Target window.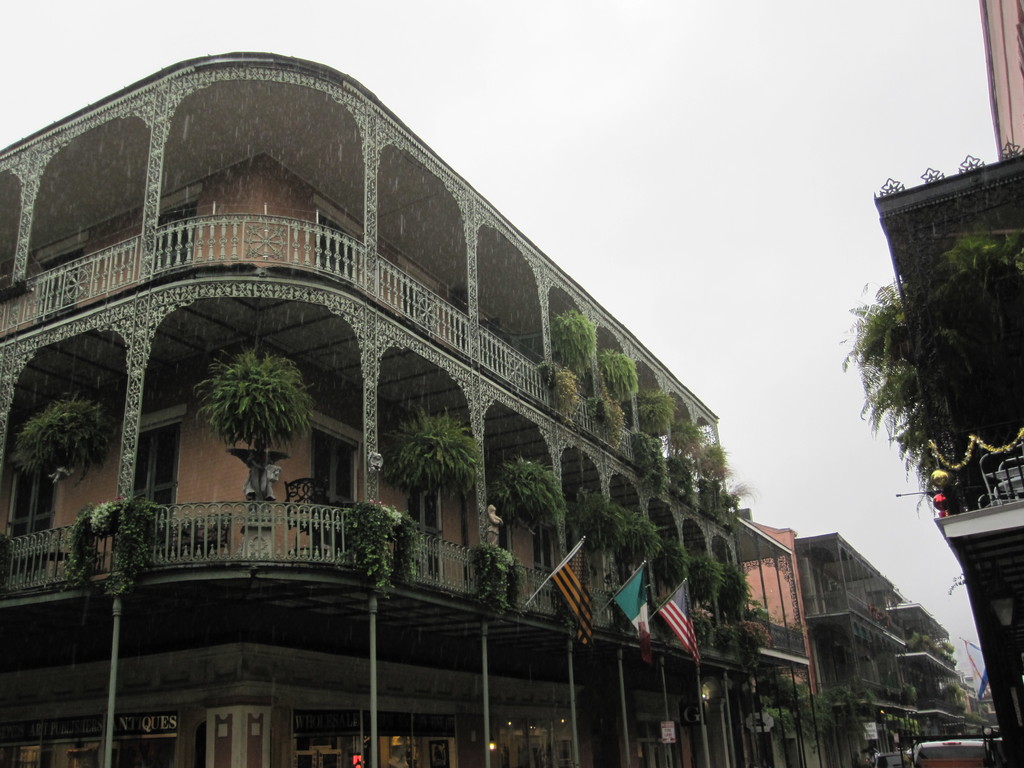
Target region: crop(144, 202, 189, 274).
